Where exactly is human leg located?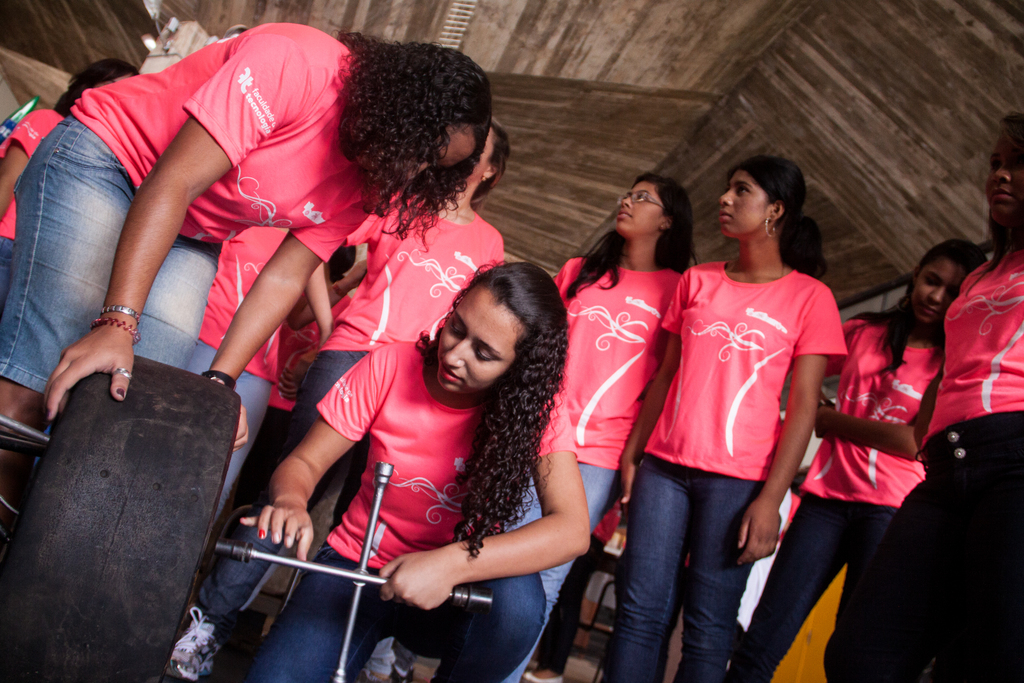
Its bounding box is pyautogui.locateOnScreen(246, 533, 401, 682).
